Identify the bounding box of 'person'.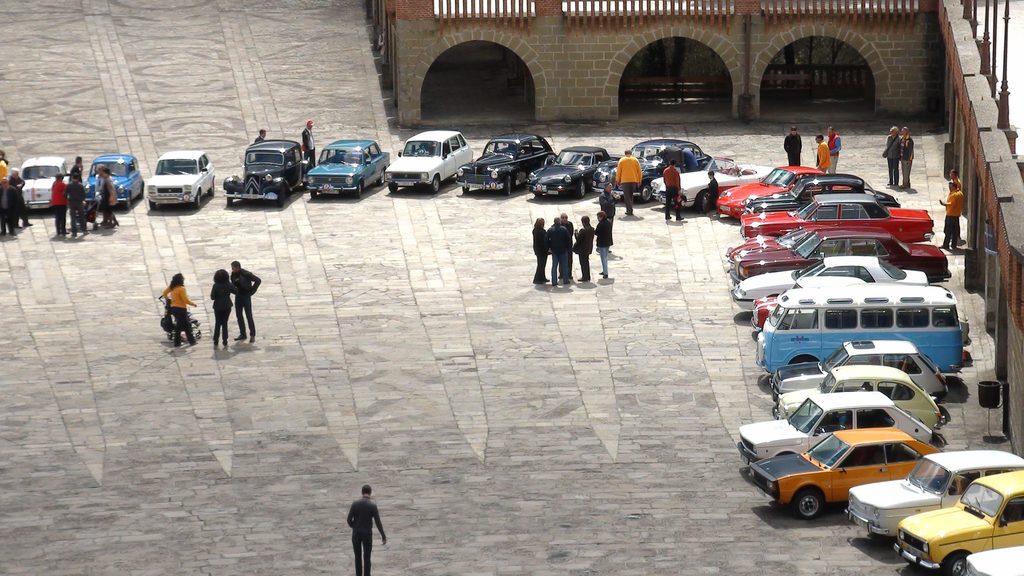
left=945, top=183, right=961, bottom=249.
